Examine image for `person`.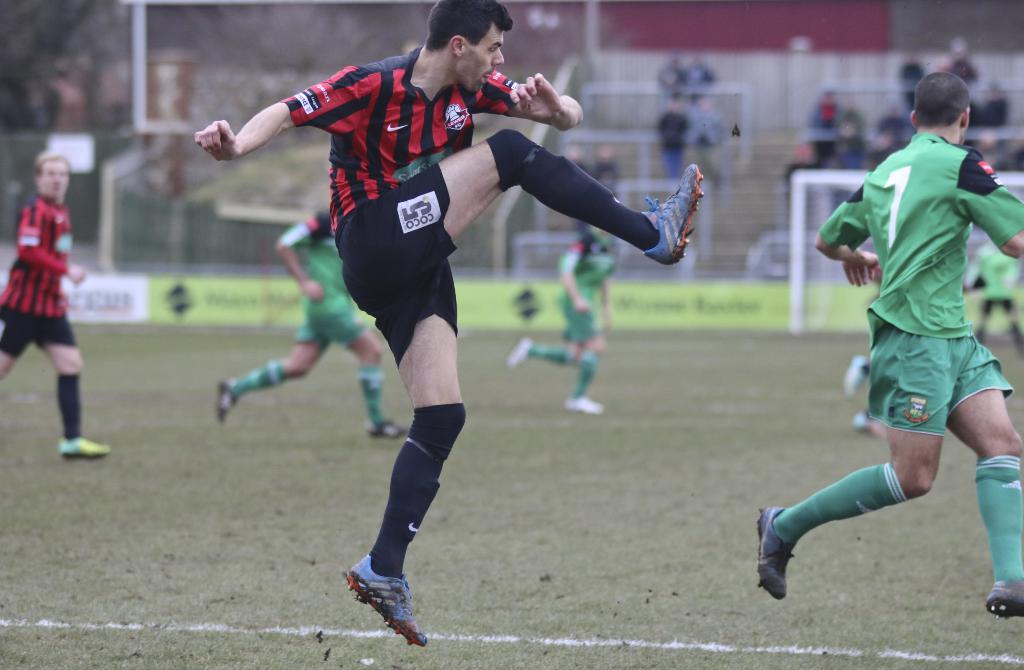
Examination result: 509, 220, 620, 413.
